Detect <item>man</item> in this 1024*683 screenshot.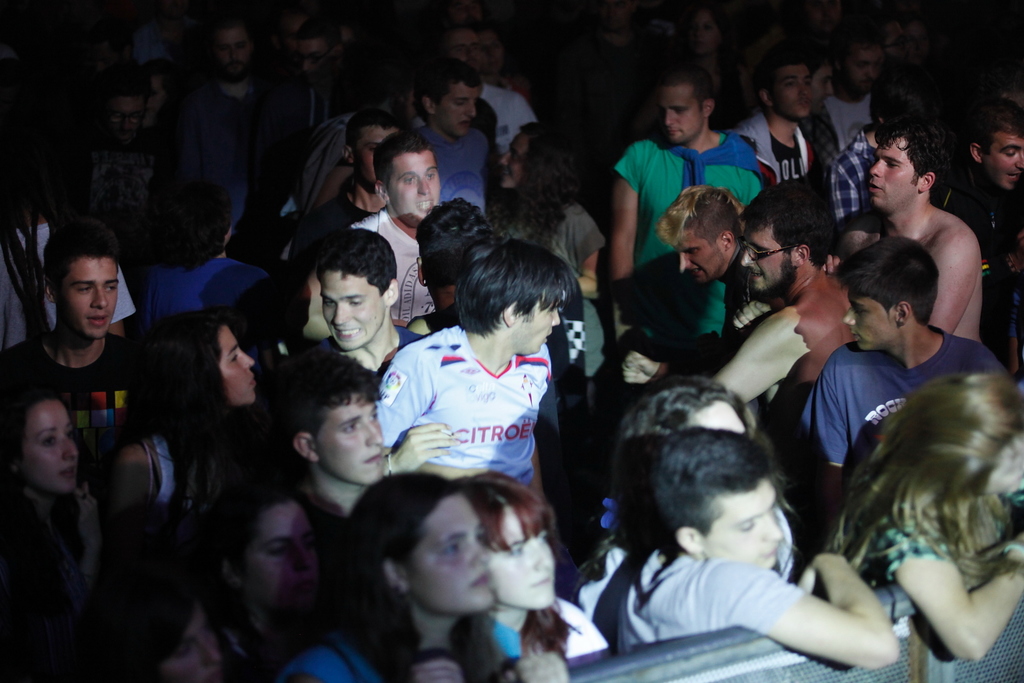
Detection: [x1=18, y1=226, x2=144, y2=449].
